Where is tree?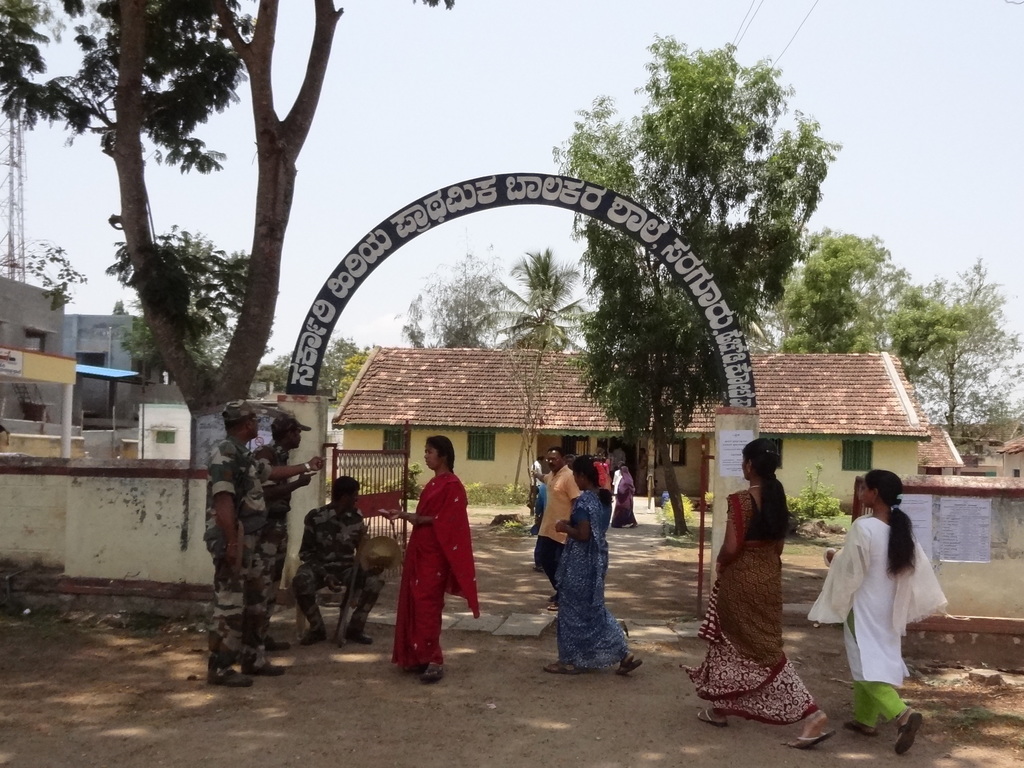
left=397, top=245, right=505, bottom=350.
